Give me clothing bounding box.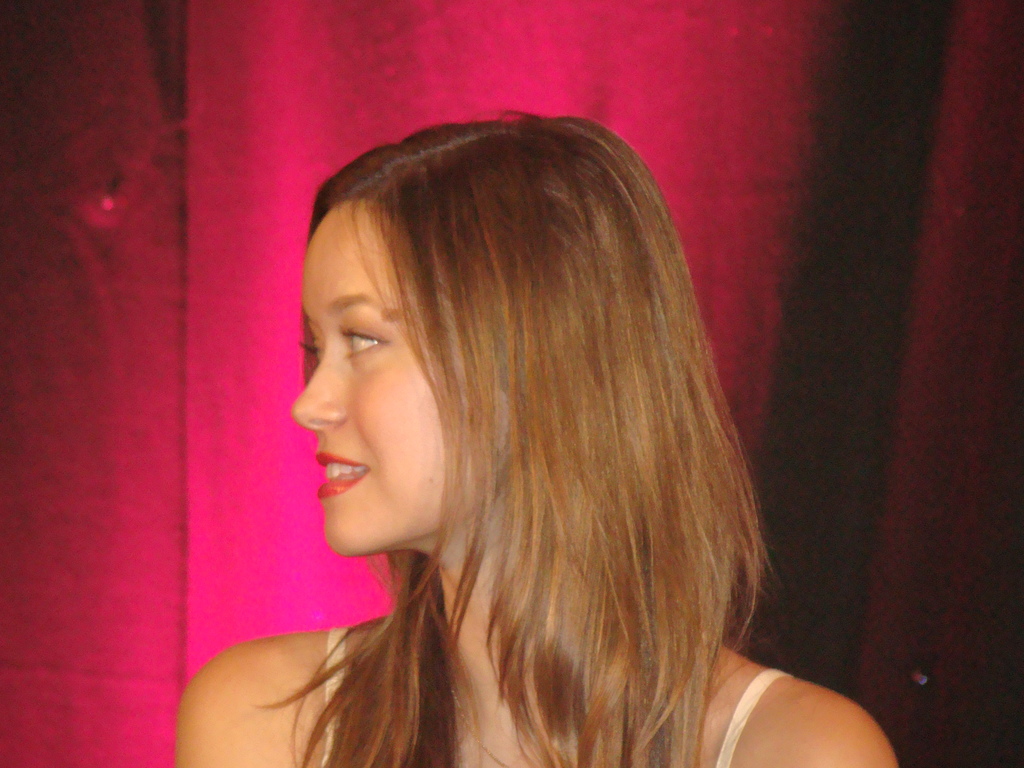
x1=319 y1=628 x2=788 y2=767.
